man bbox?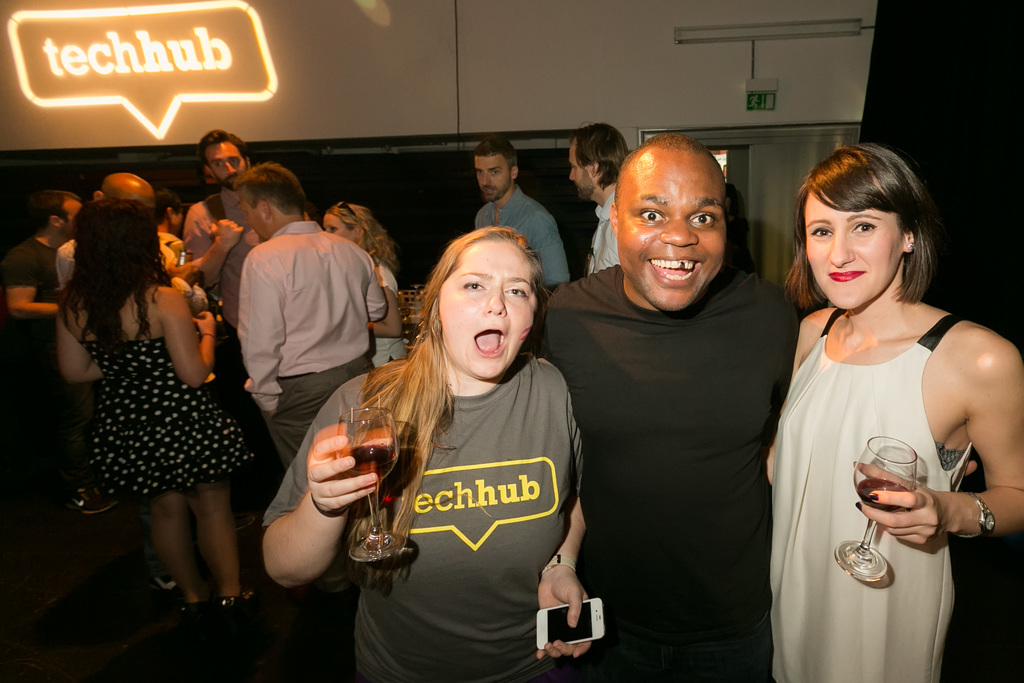
472/136/570/288
